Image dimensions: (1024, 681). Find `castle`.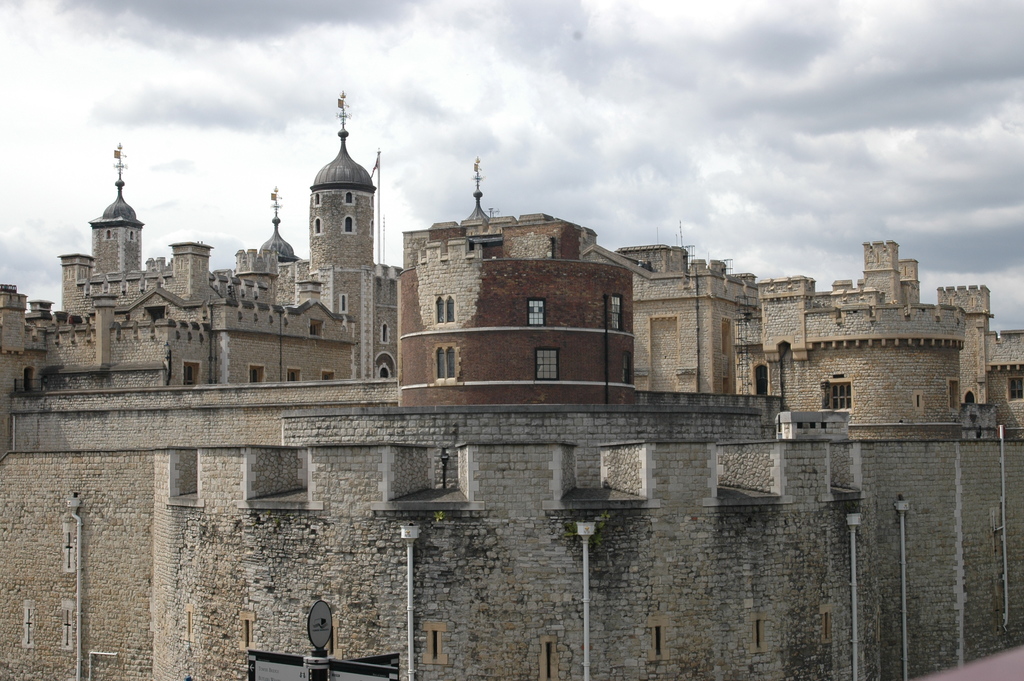
BBox(32, 90, 1009, 680).
